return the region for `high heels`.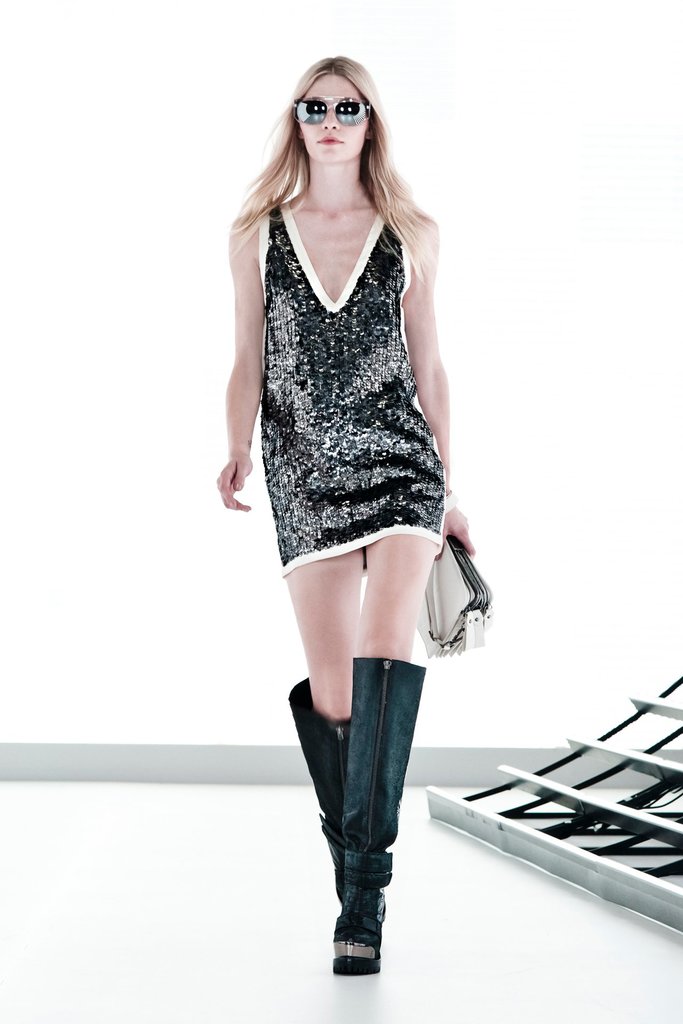
x1=292 y1=649 x2=427 y2=975.
